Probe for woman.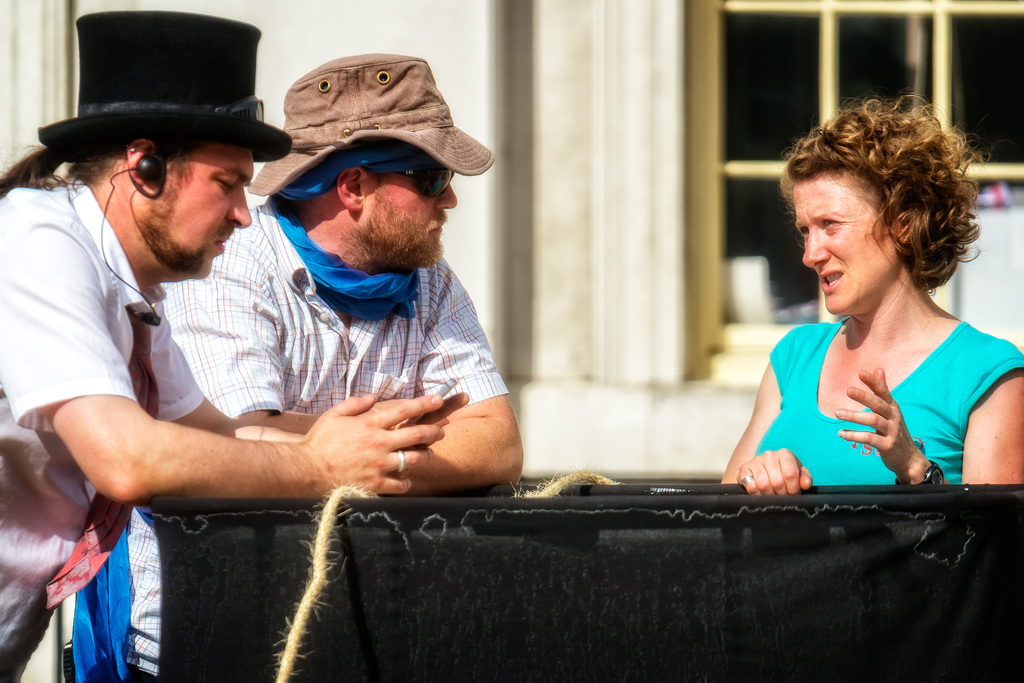
Probe result: x1=714, y1=103, x2=1023, y2=509.
